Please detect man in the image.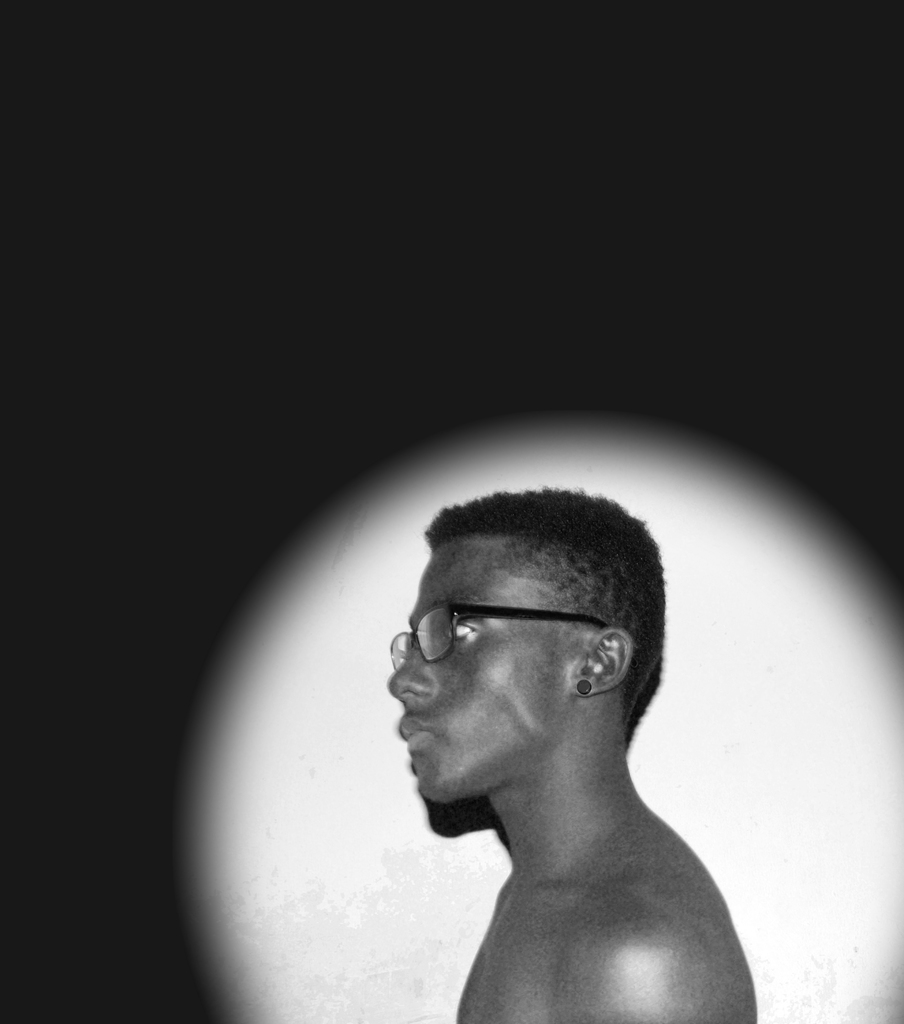
select_region(346, 465, 800, 1023).
